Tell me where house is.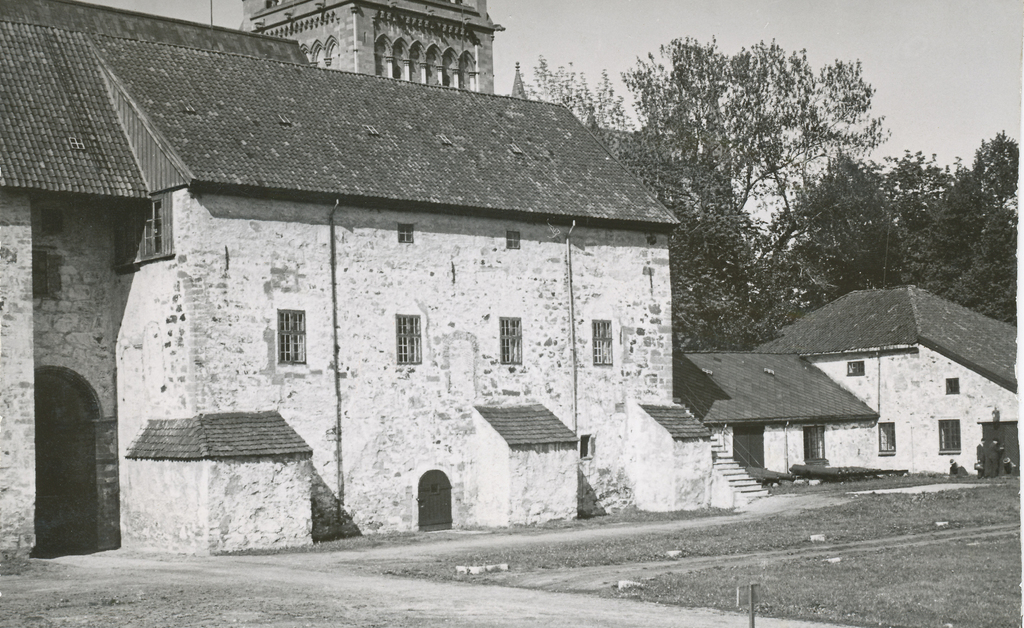
house is at 243,0,500,95.
